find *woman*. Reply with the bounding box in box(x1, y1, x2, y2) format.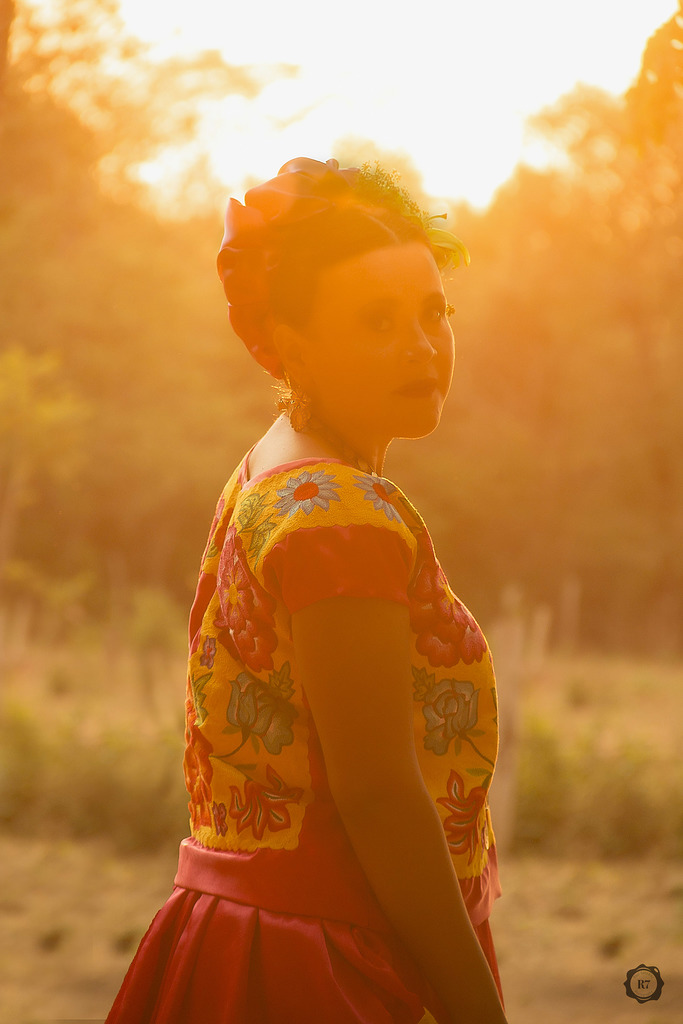
box(104, 158, 559, 1023).
